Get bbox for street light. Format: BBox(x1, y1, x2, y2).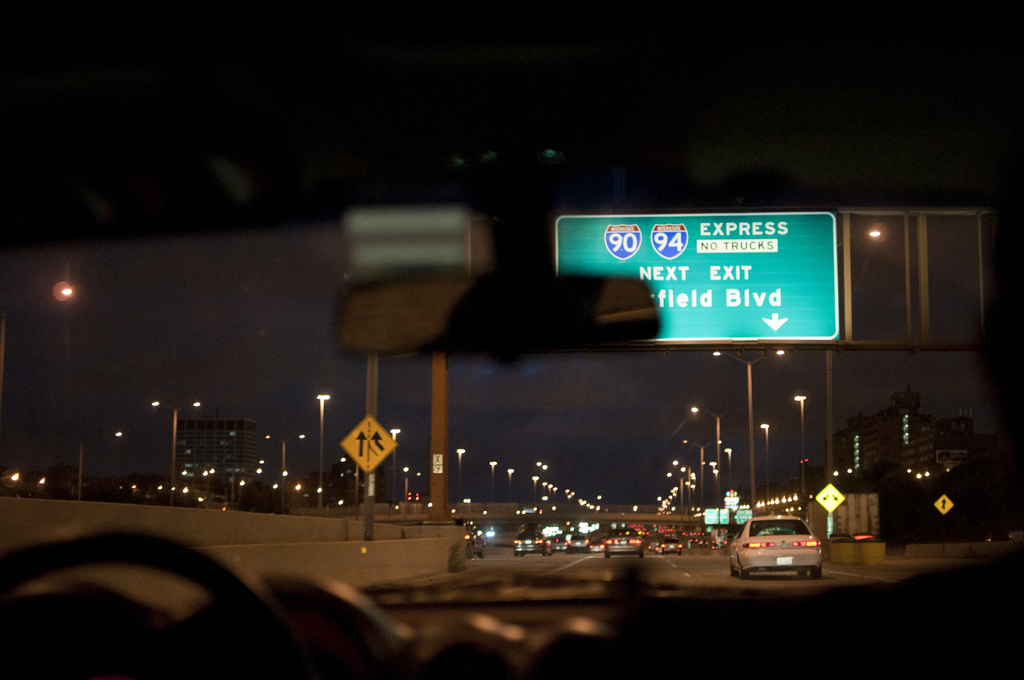
BBox(692, 405, 741, 497).
